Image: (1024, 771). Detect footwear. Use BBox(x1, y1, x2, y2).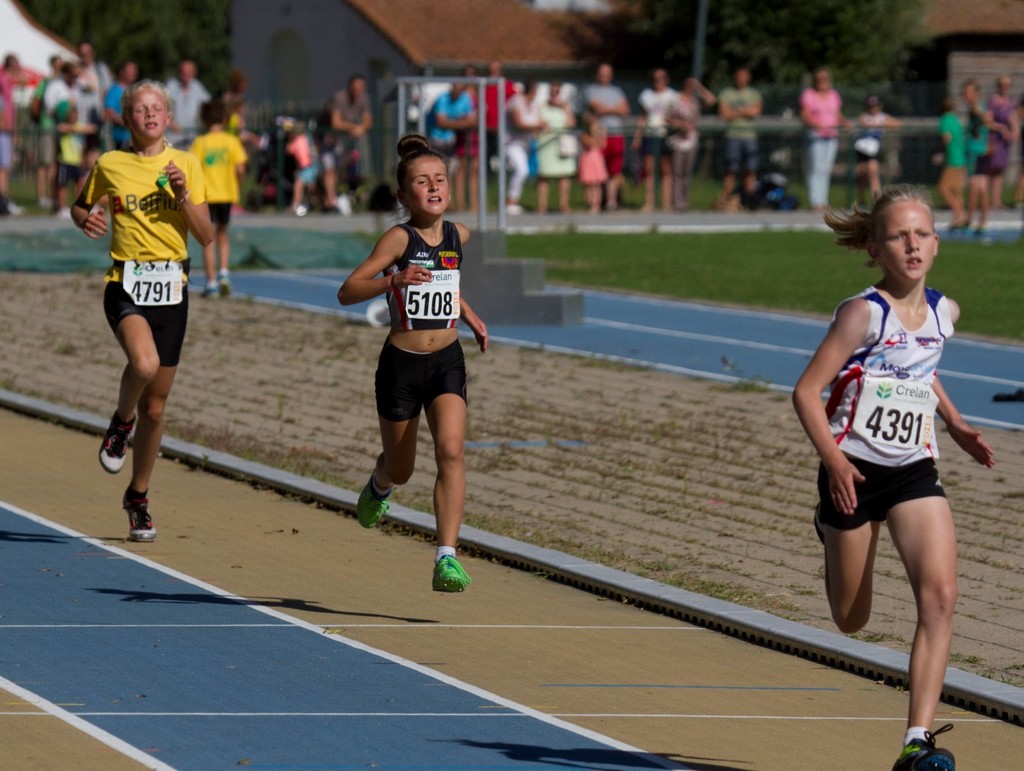
BBox(431, 549, 469, 595).
